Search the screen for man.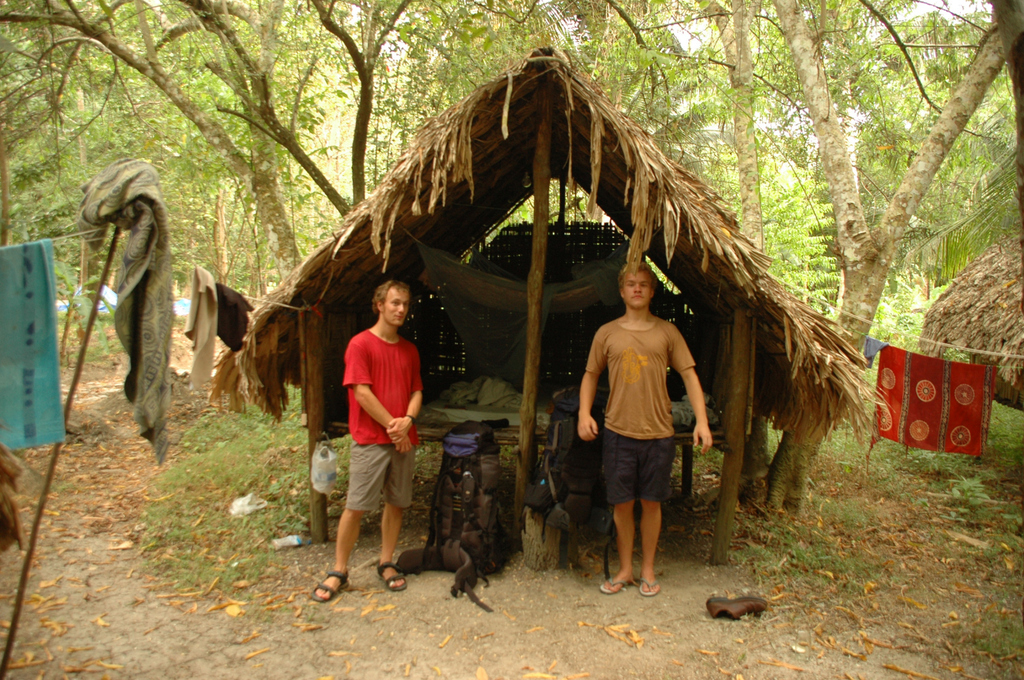
Found at x1=576 y1=264 x2=714 y2=597.
